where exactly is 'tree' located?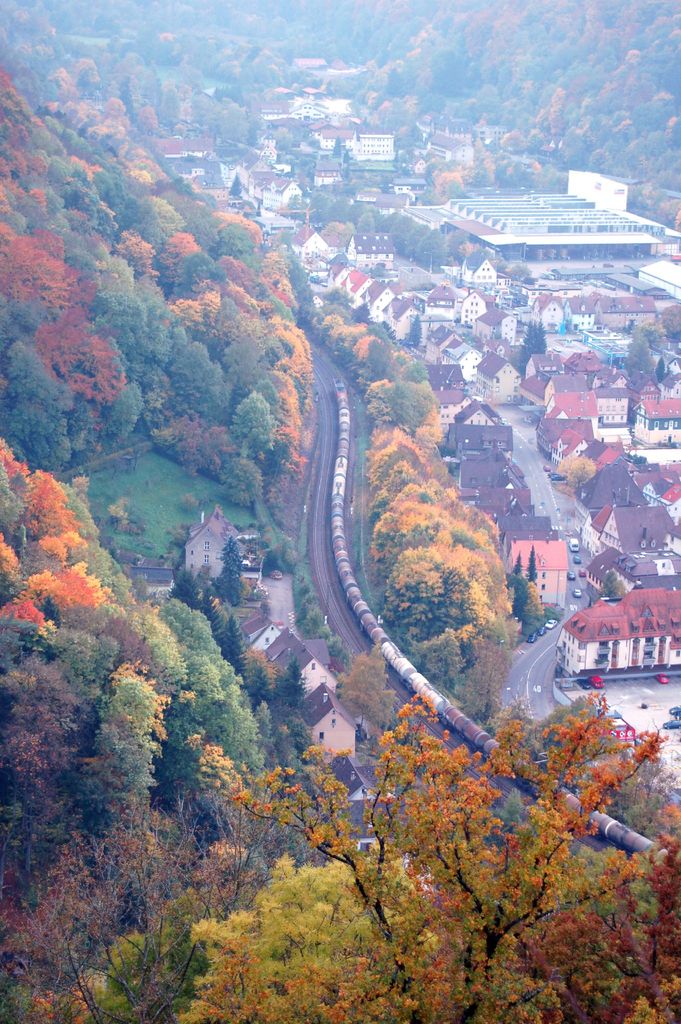
Its bounding box is 227 400 269 496.
